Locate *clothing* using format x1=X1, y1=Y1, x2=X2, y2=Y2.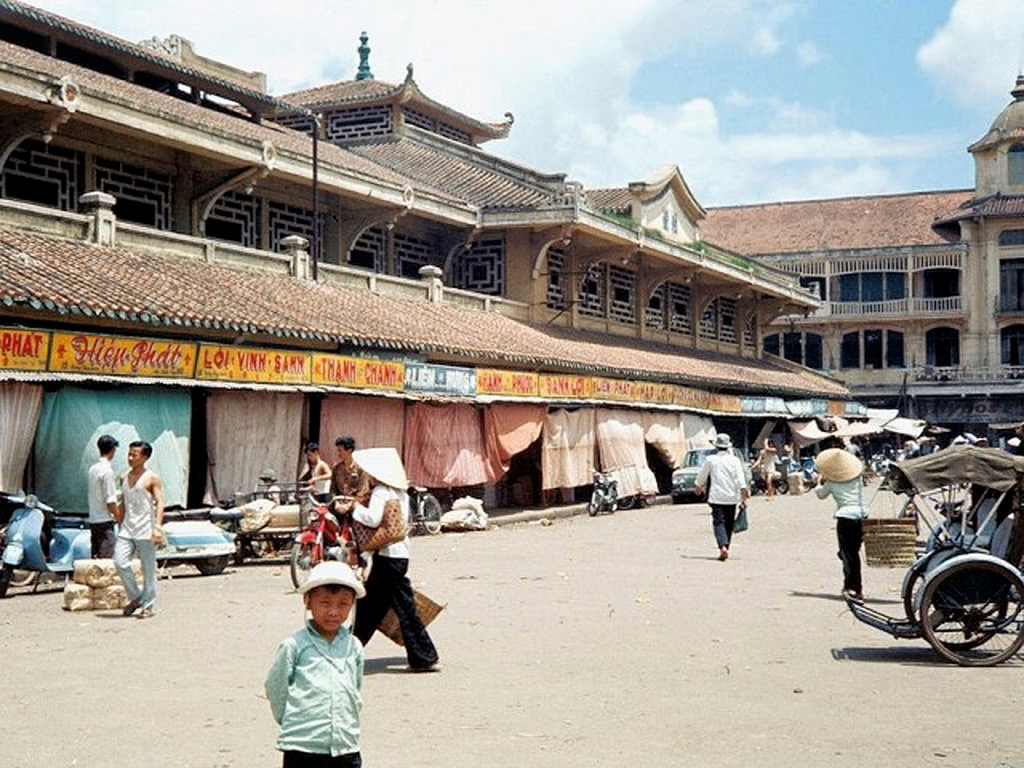
x1=679, y1=445, x2=768, y2=551.
